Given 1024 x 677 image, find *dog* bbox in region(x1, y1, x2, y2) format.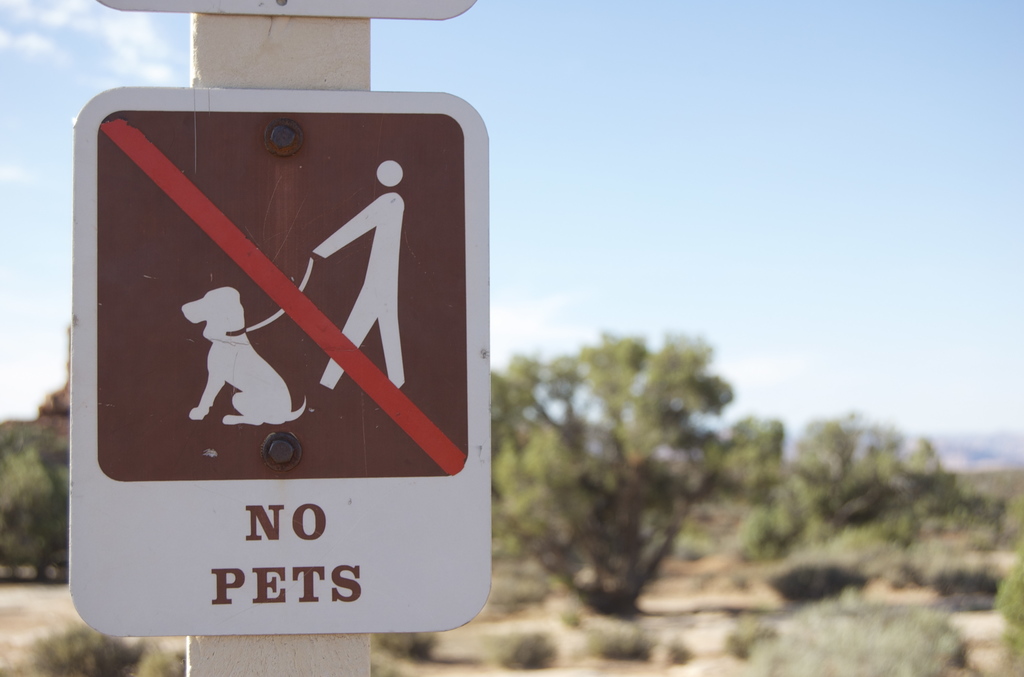
region(180, 287, 311, 427).
